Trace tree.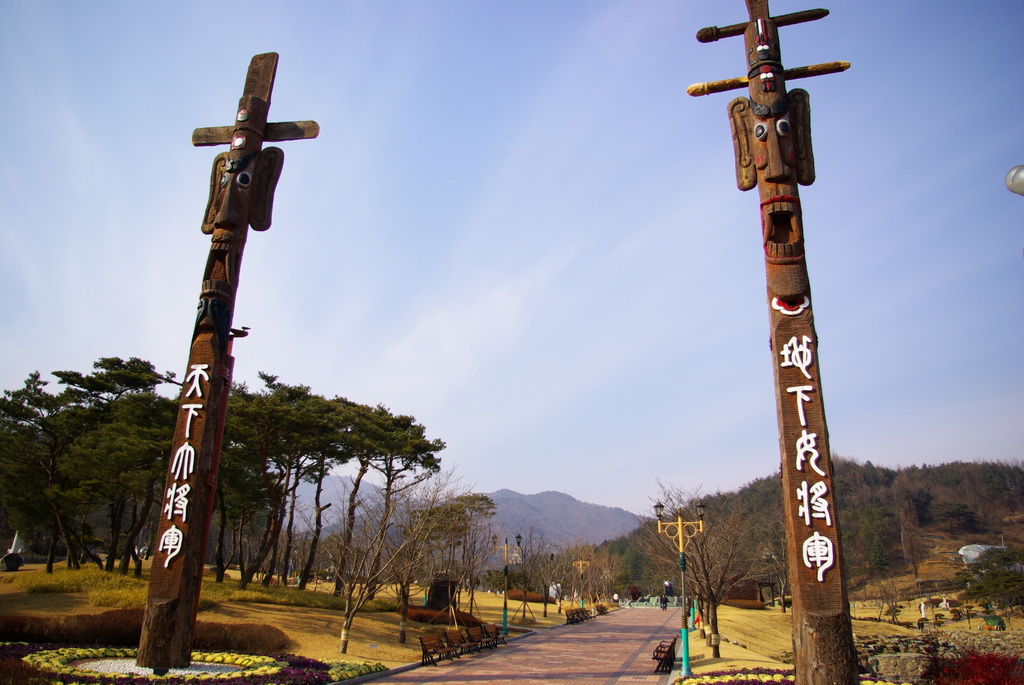
Traced to BBox(220, 370, 461, 610).
